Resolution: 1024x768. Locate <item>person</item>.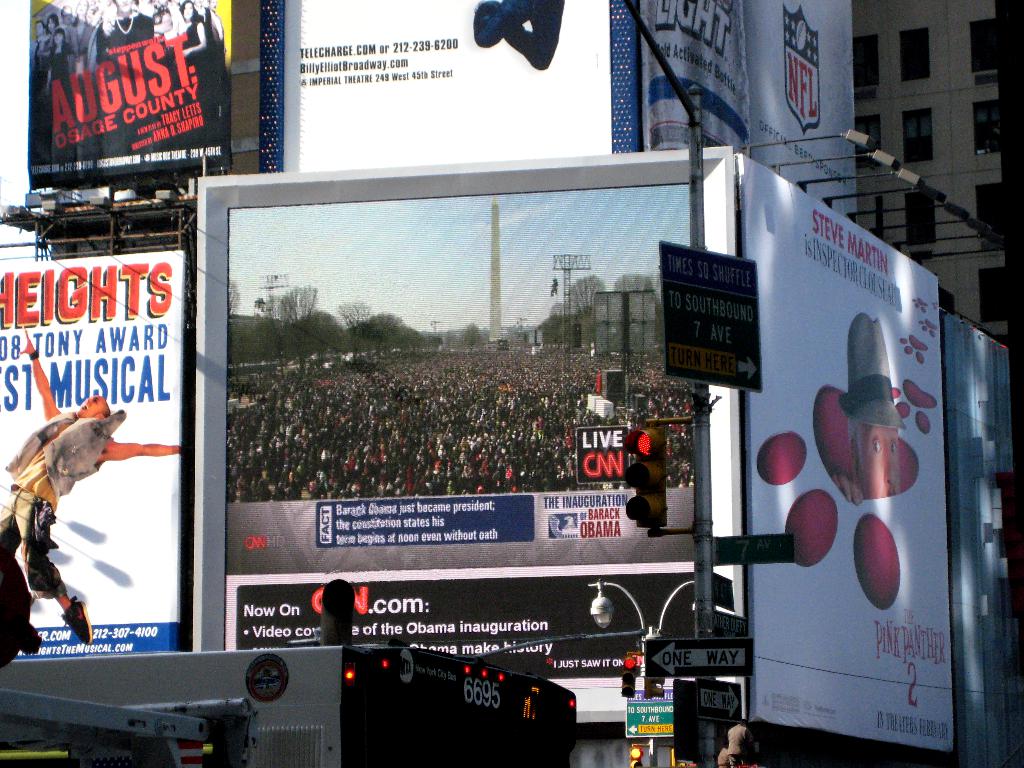
box(14, 380, 124, 668).
